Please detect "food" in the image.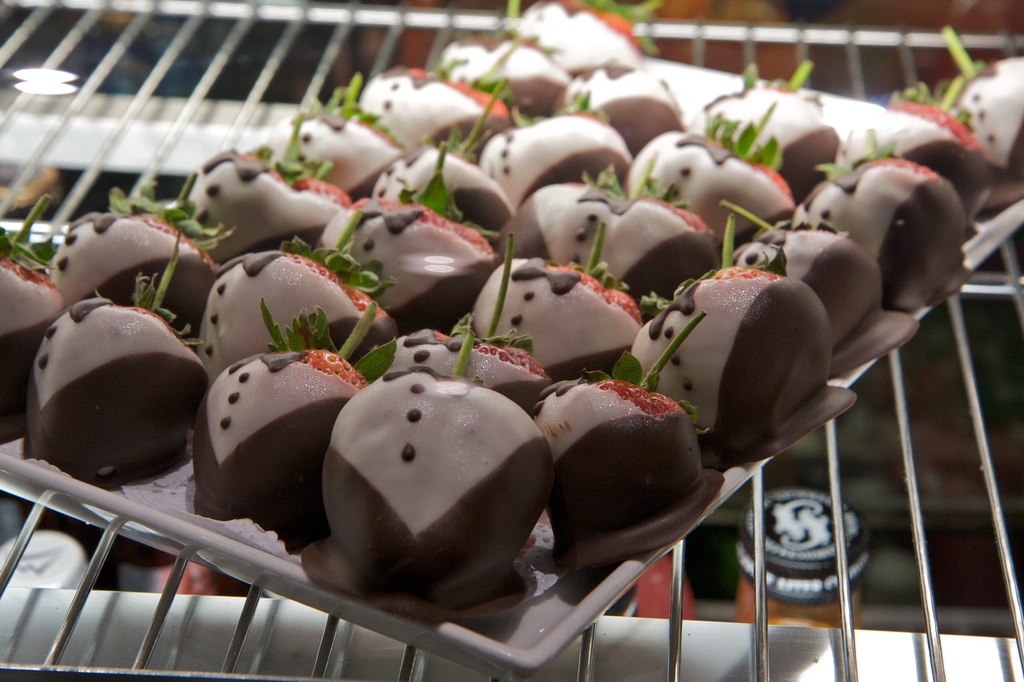
pyautogui.locateOnScreen(794, 131, 968, 309).
